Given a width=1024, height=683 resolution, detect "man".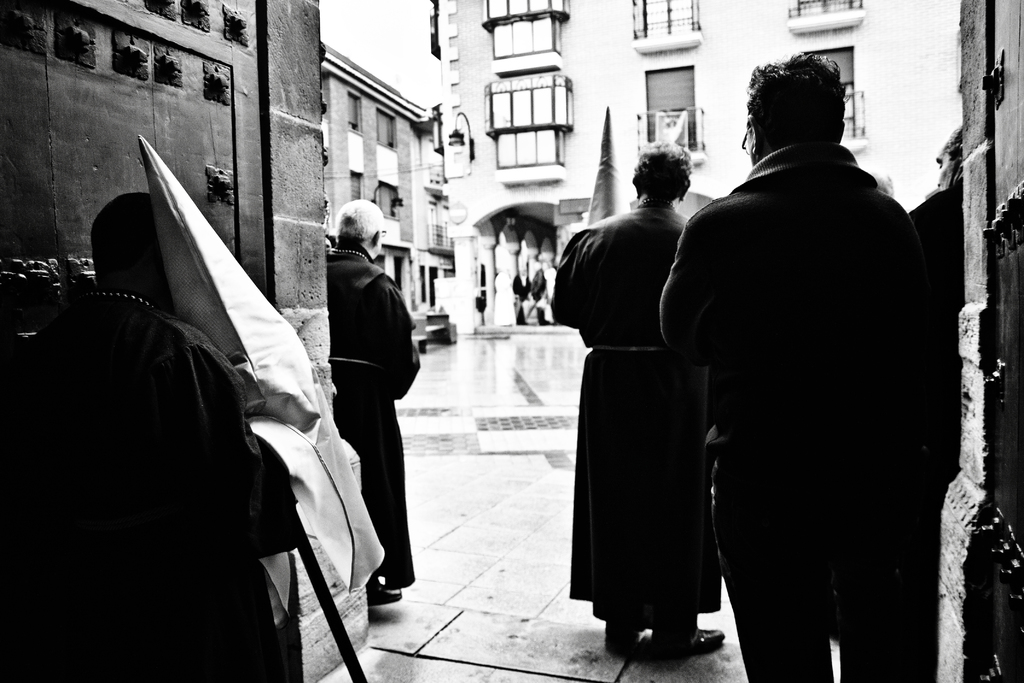
550/152/729/668.
